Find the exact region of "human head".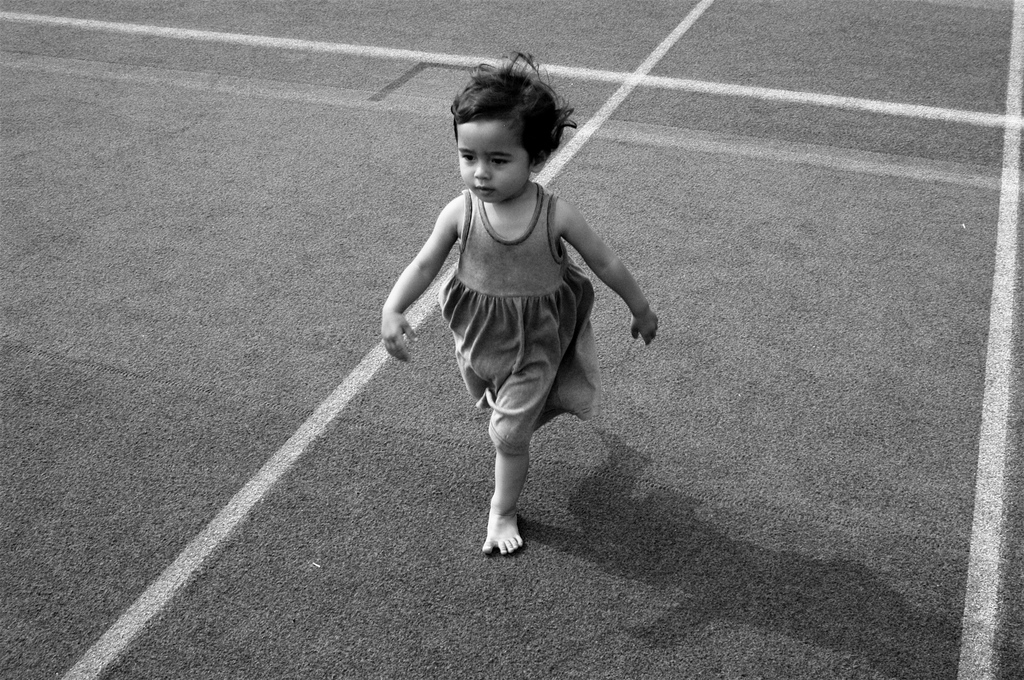
Exact region: [left=434, top=54, right=572, bottom=207].
